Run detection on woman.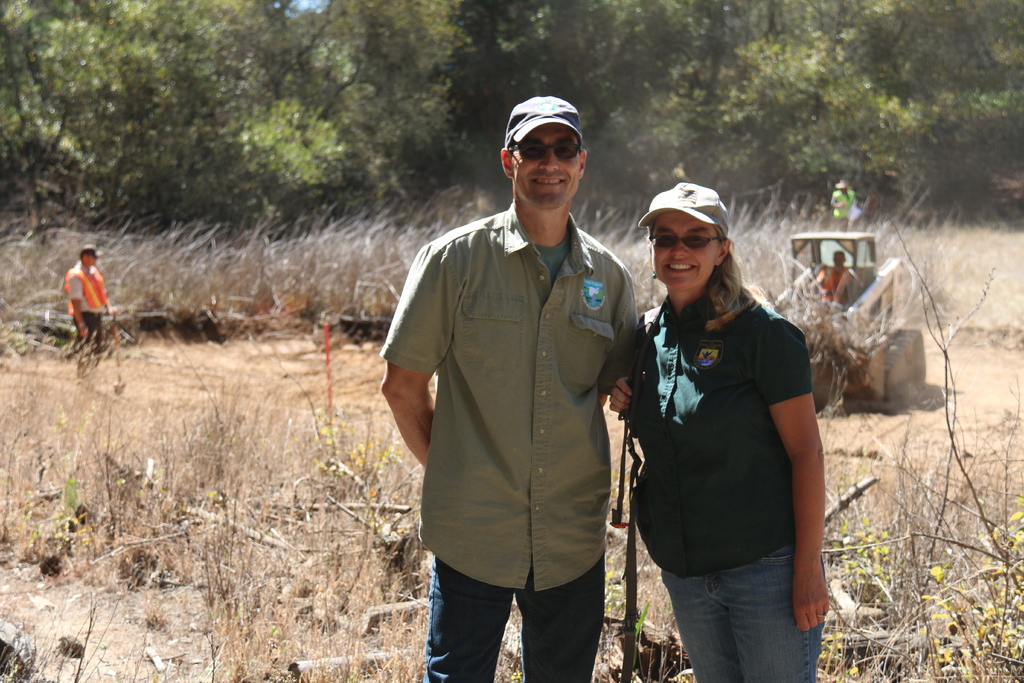
Result: bbox=(630, 165, 828, 664).
